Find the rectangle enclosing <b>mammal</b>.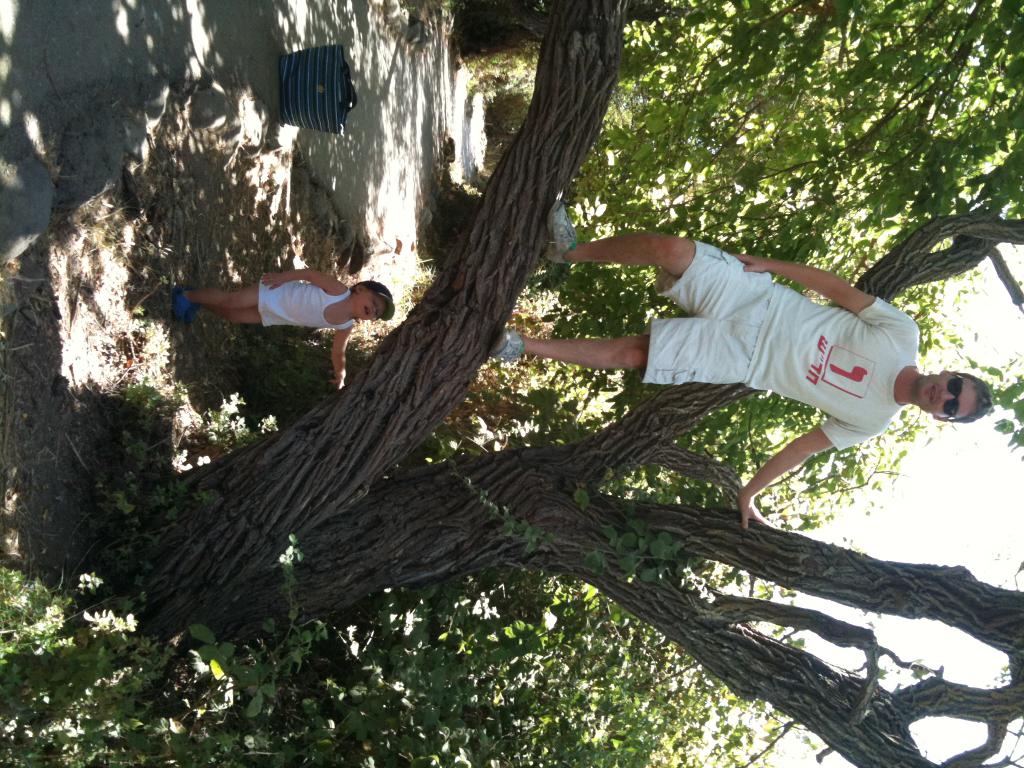
l=487, t=202, r=997, b=528.
